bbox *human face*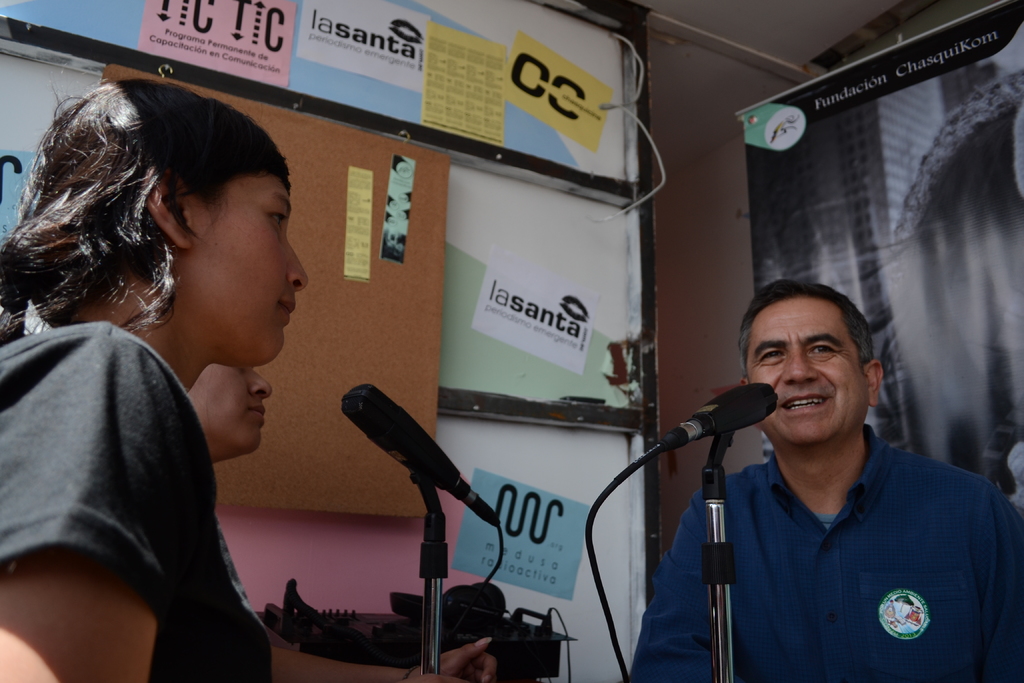
[x1=193, y1=349, x2=271, y2=449]
